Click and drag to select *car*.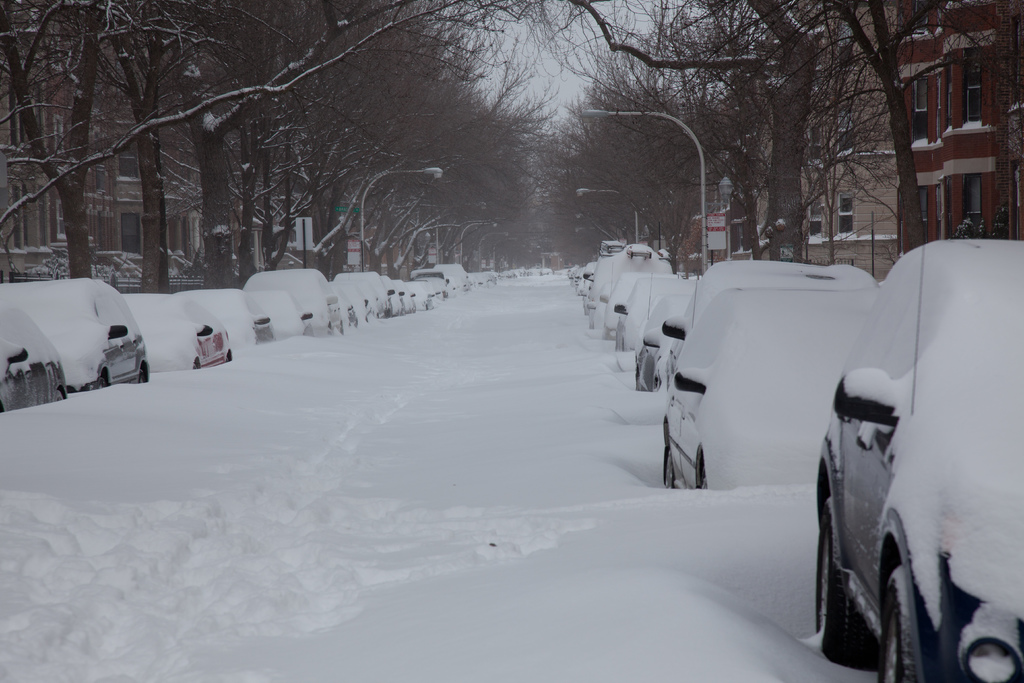
Selection: x1=807, y1=238, x2=1023, y2=682.
